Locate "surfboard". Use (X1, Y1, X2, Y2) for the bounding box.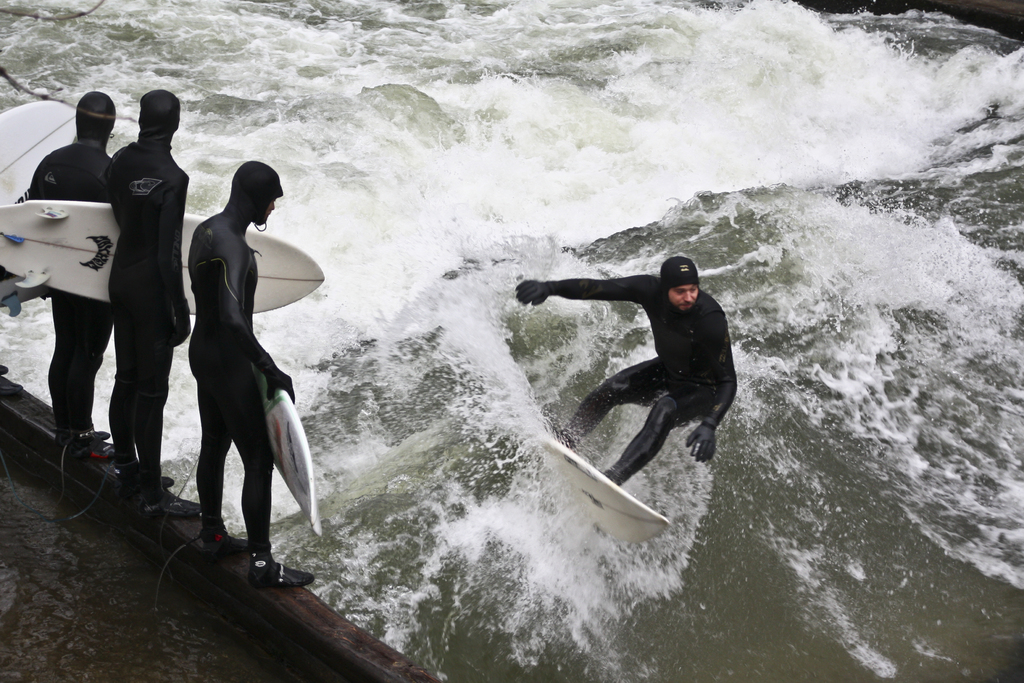
(0, 97, 76, 208).
